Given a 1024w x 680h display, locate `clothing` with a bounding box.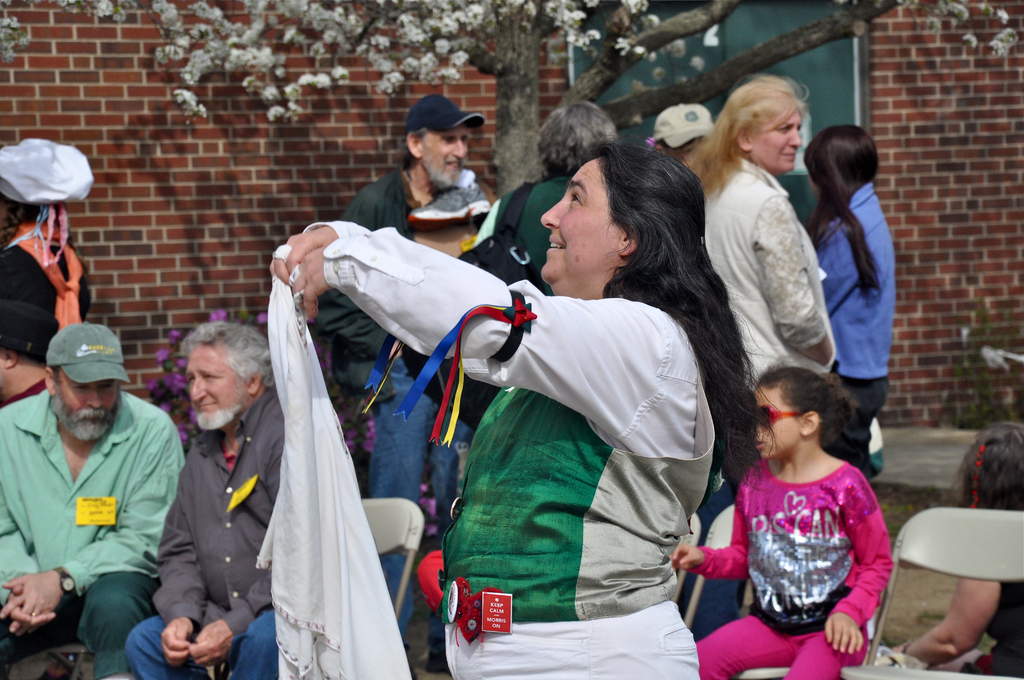
Located: (x1=492, y1=173, x2=570, y2=291).
